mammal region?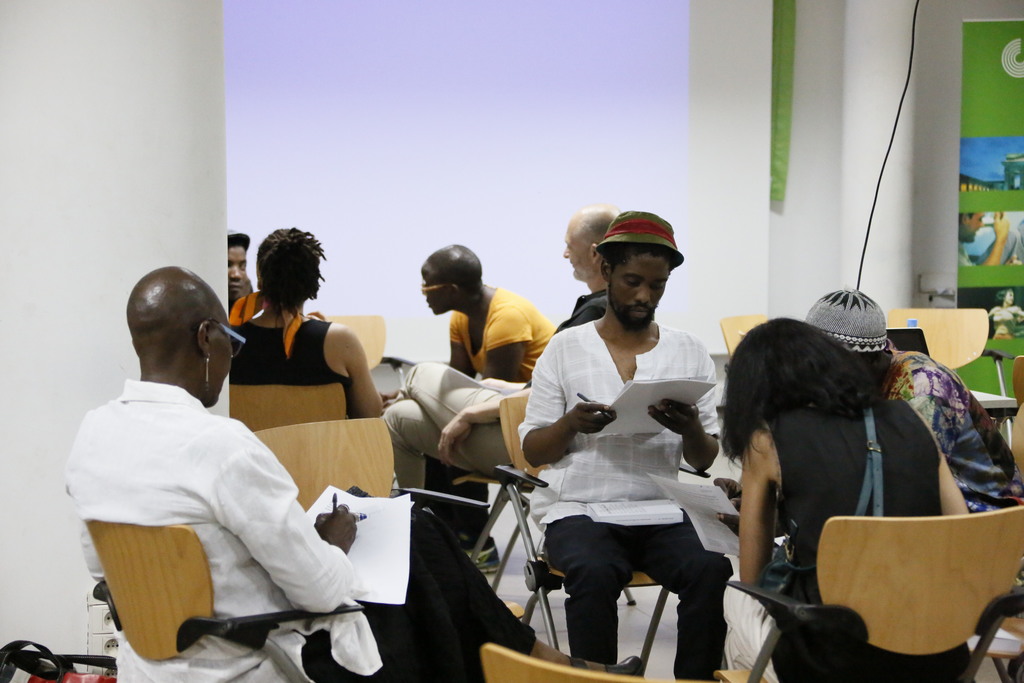
413,242,555,578
